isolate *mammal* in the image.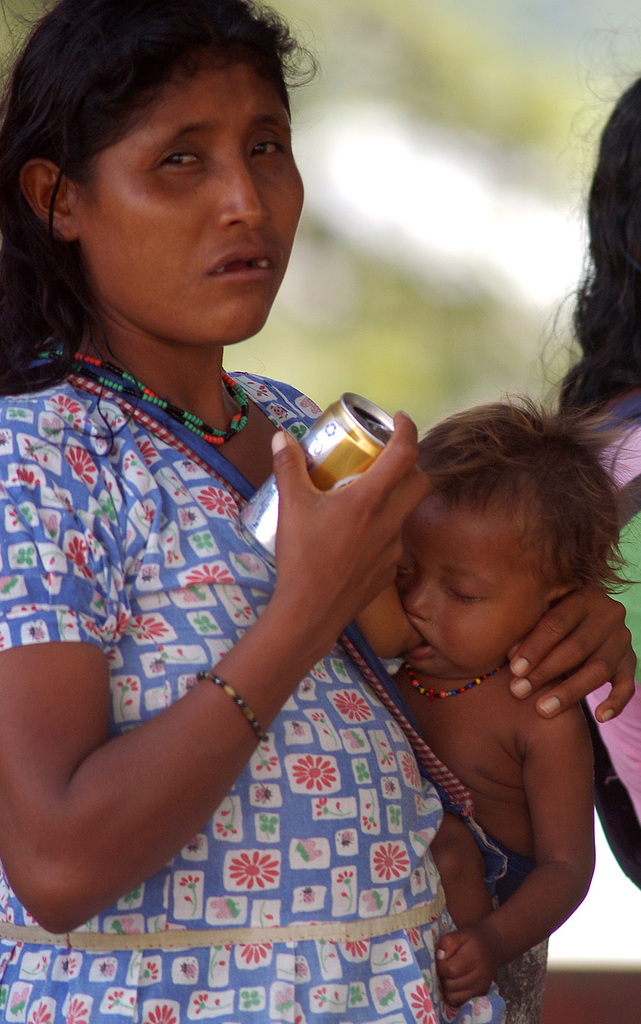
Isolated region: locate(0, 0, 640, 1022).
